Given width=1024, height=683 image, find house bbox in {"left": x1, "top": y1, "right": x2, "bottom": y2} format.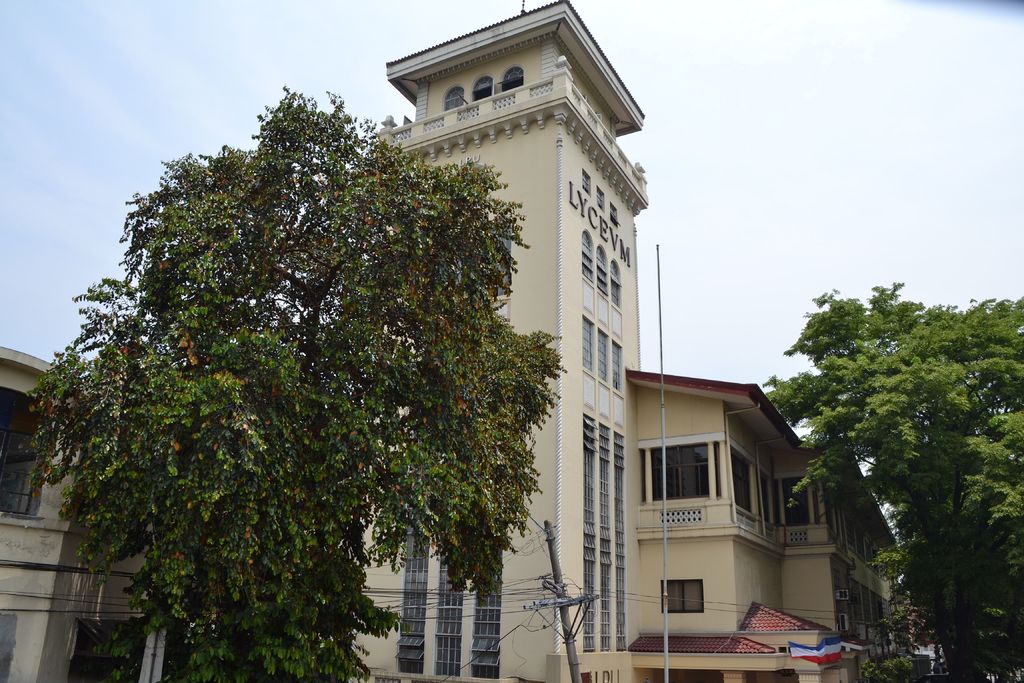
{"left": 781, "top": 435, "right": 908, "bottom": 682}.
